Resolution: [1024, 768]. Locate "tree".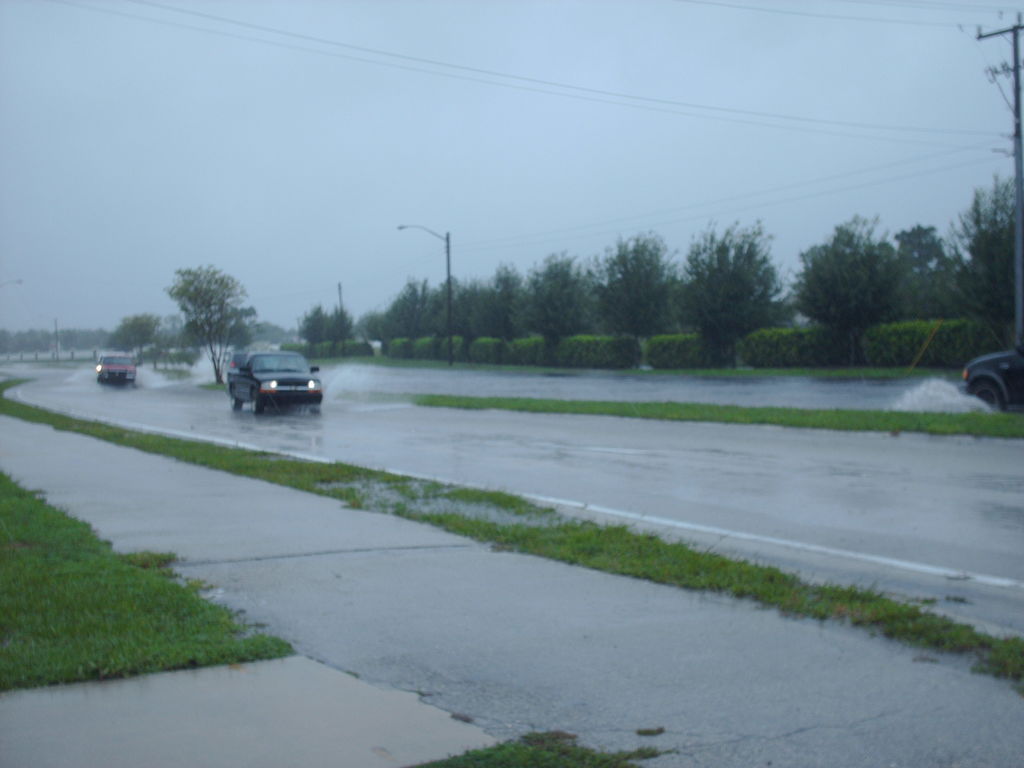
(x1=108, y1=314, x2=179, y2=347).
